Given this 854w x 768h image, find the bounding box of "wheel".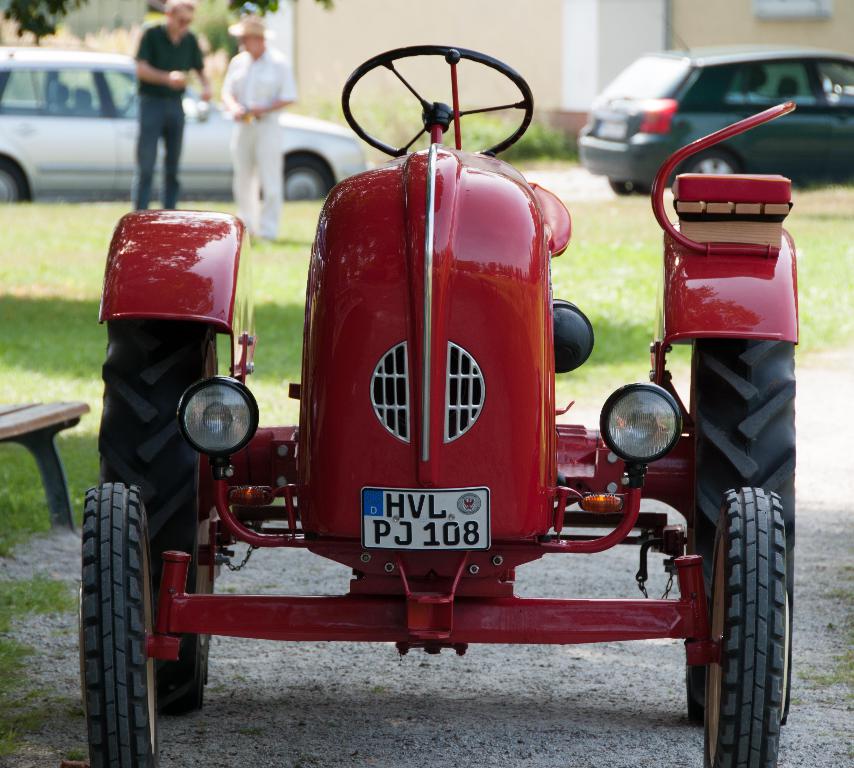
(275,156,335,199).
